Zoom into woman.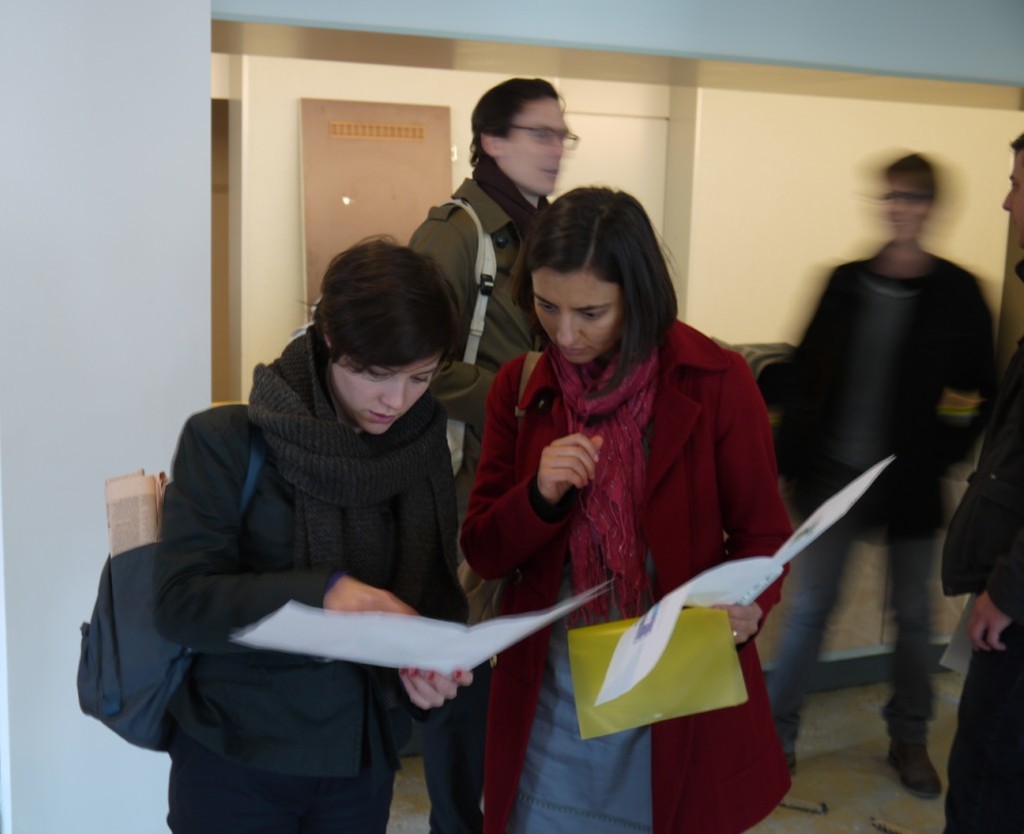
Zoom target: (x1=455, y1=170, x2=792, y2=811).
